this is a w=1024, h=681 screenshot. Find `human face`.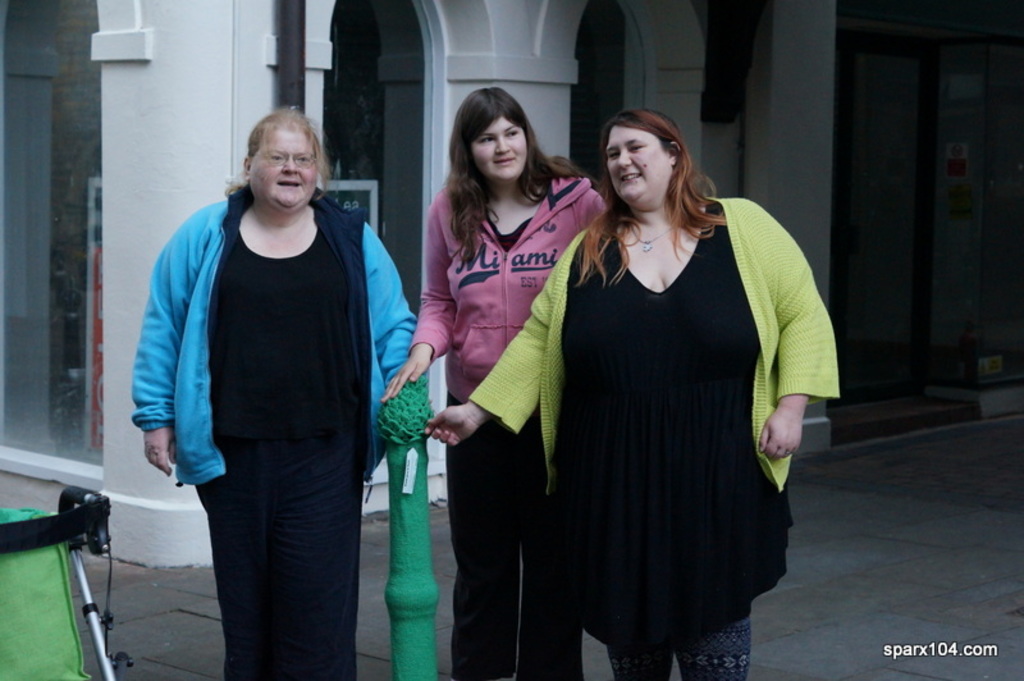
Bounding box: {"left": 605, "top": 120, "right": 675, "bottom": 201}.
